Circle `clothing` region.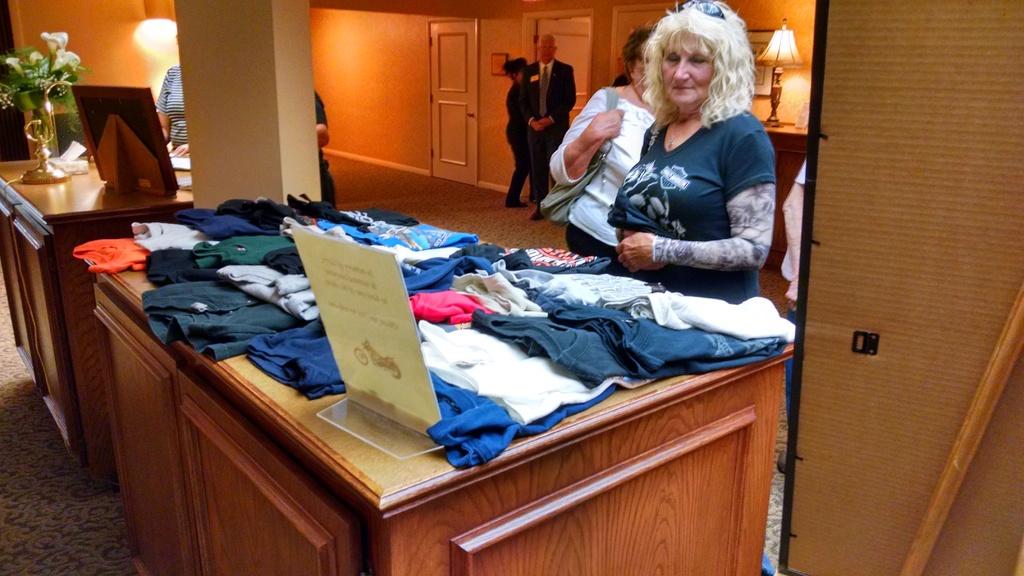
Region: select_region(504, 81, 530, 201).
